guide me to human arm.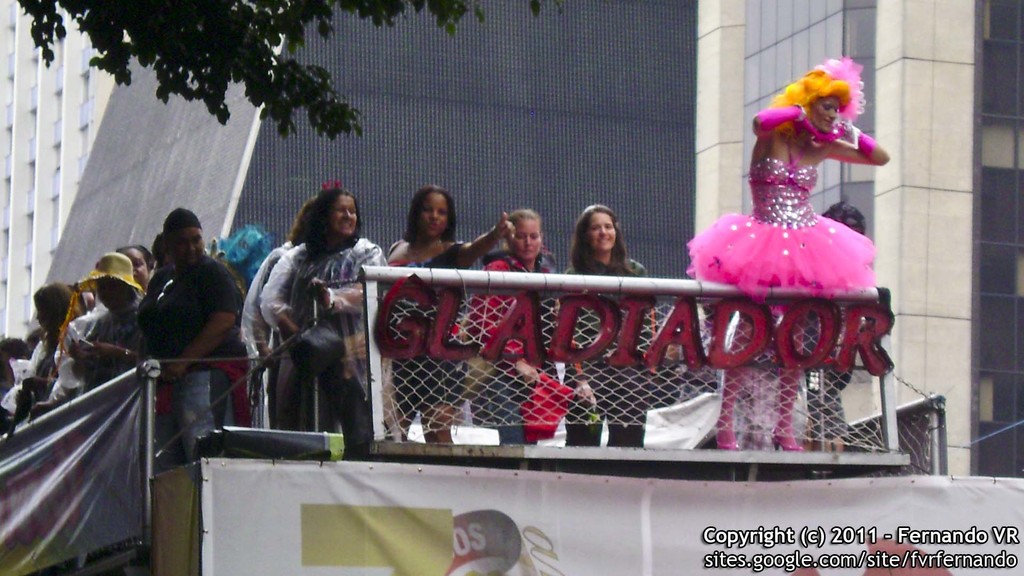
Guidance: [144, 275, 156, 307].
